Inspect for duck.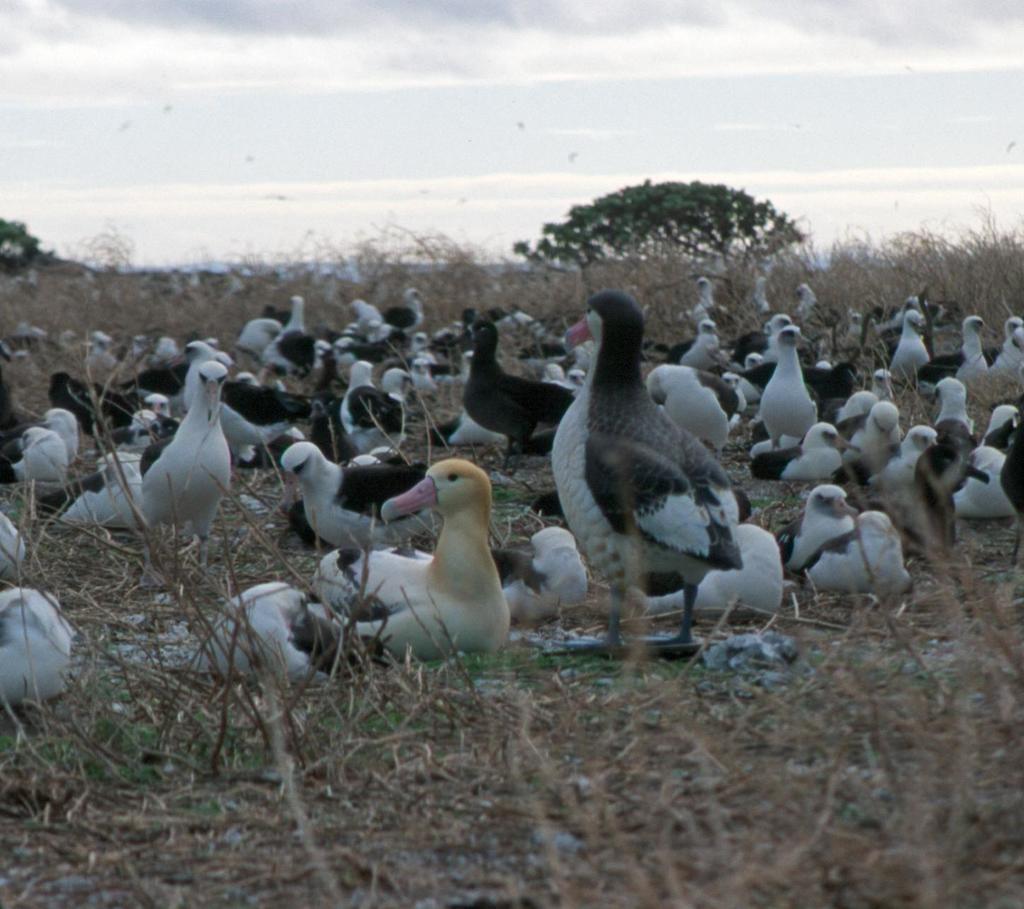
Inspection: box(793, 287, 820, 314).
